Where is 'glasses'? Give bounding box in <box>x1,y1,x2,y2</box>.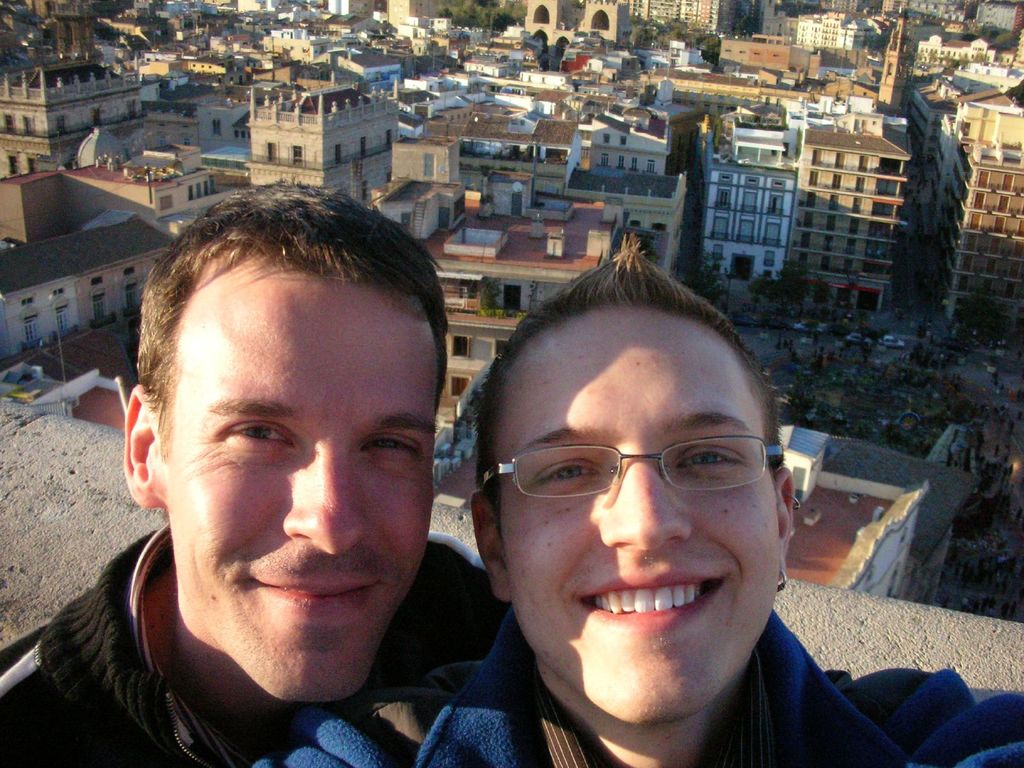
<box>468,430,787,497</box>.
